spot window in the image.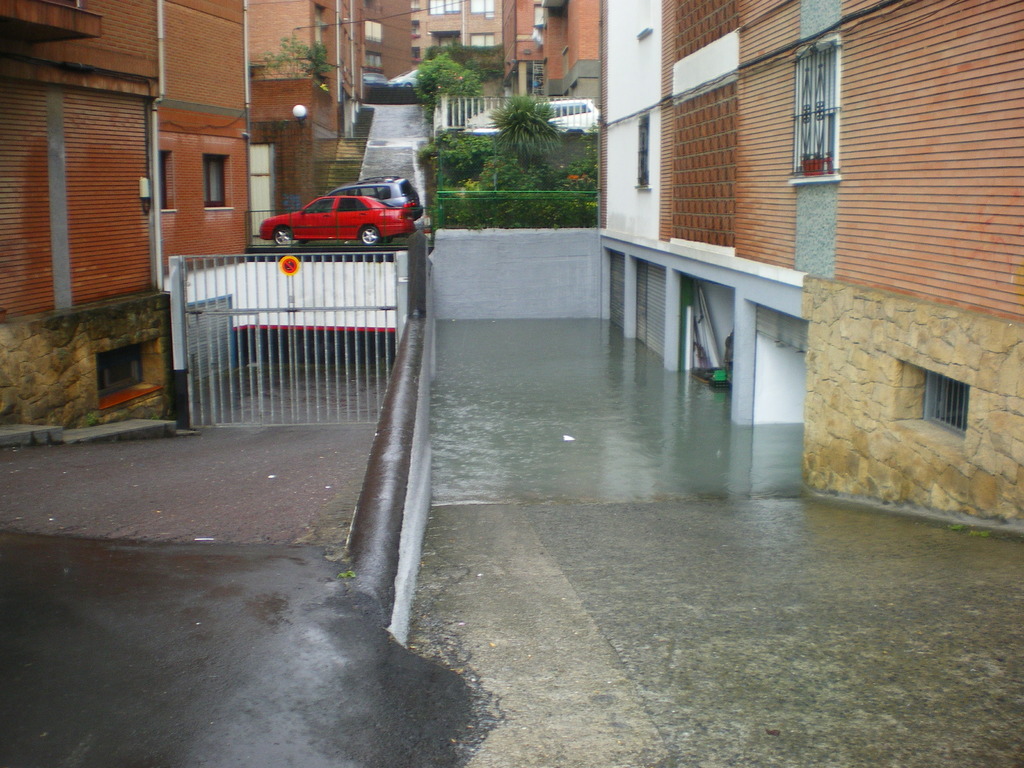
window found at locate(628, 116, 653, 189).
